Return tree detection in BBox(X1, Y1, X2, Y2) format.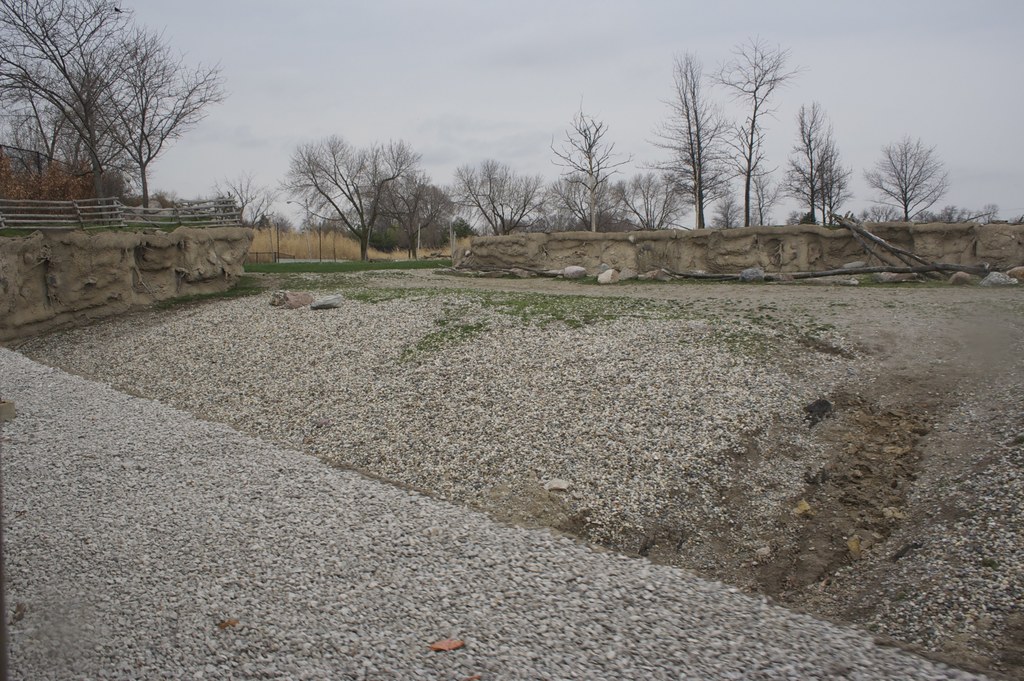
BBox(785, 98, 852, 226).
